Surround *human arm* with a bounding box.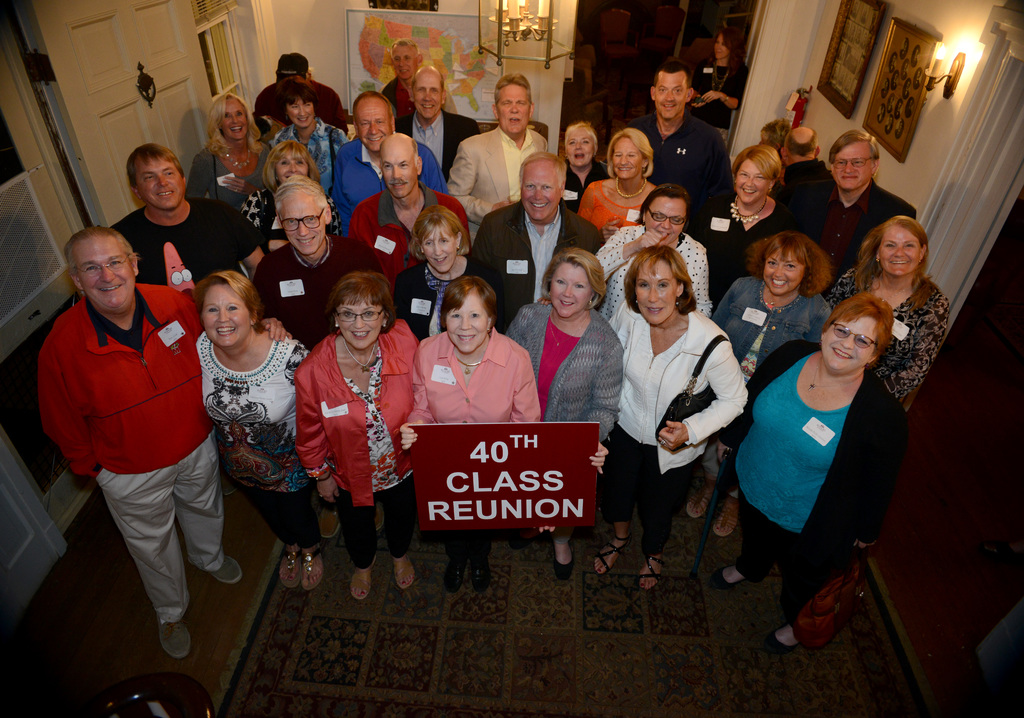
(x1=296, y1=356, x2=343, y2=506).
